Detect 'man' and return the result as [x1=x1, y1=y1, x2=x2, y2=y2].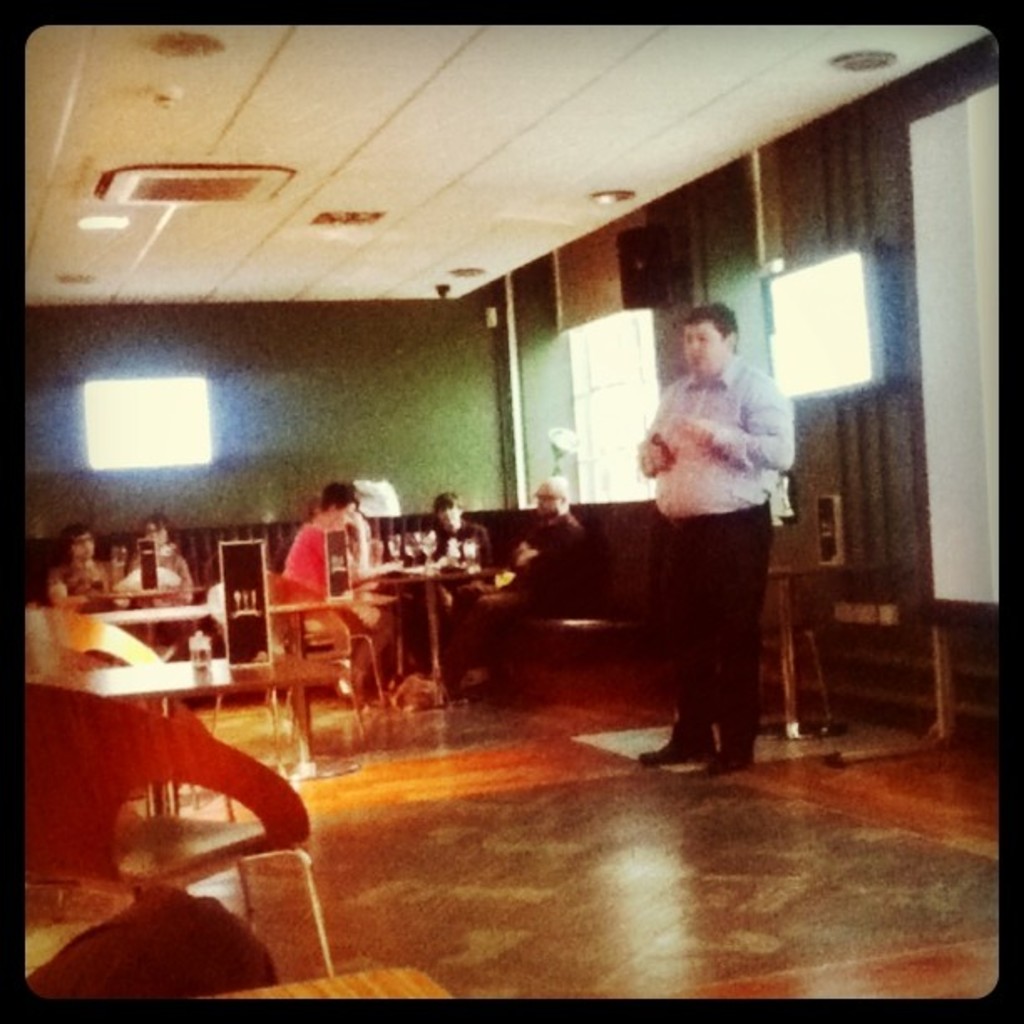
[x1=430, y1=474, x2=599, y2=694].
